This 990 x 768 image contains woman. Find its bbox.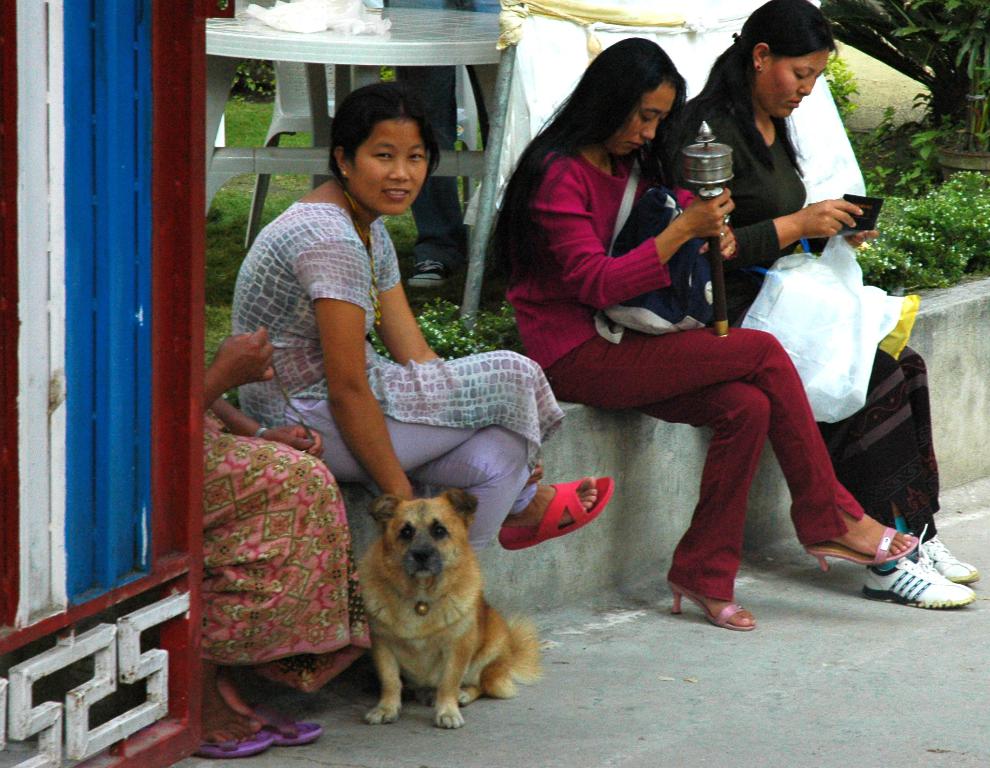
region(232, 79, 618, 595).
